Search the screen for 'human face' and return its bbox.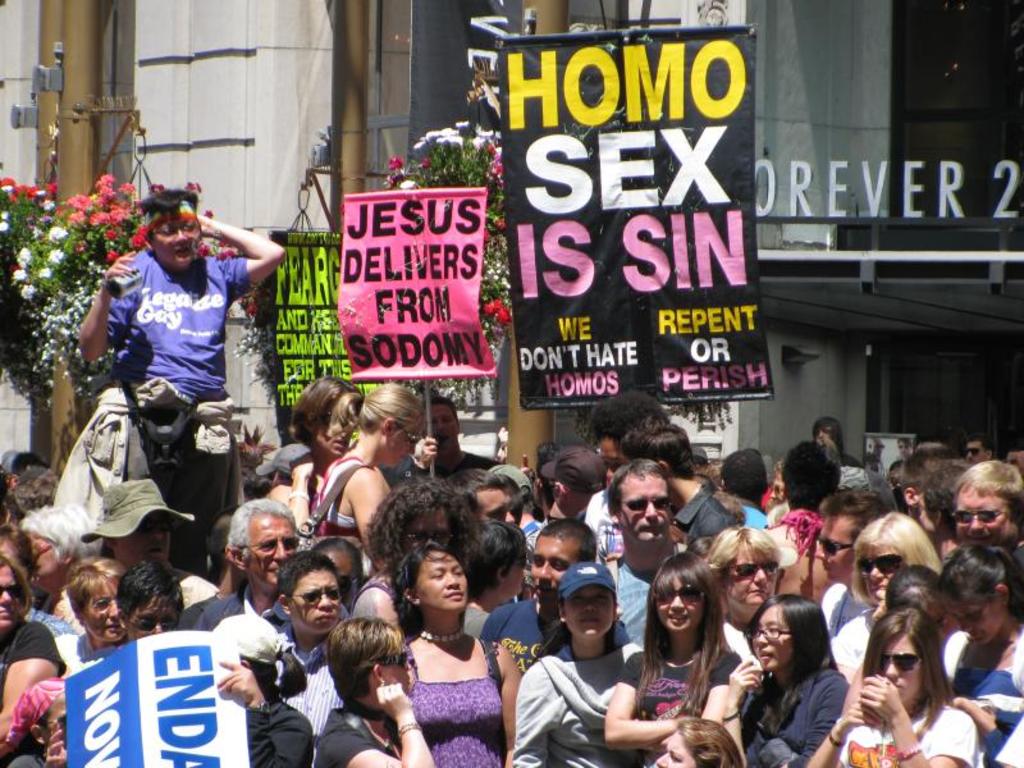
Found: (x1=858, y1=552, x2=899, y2=605).
